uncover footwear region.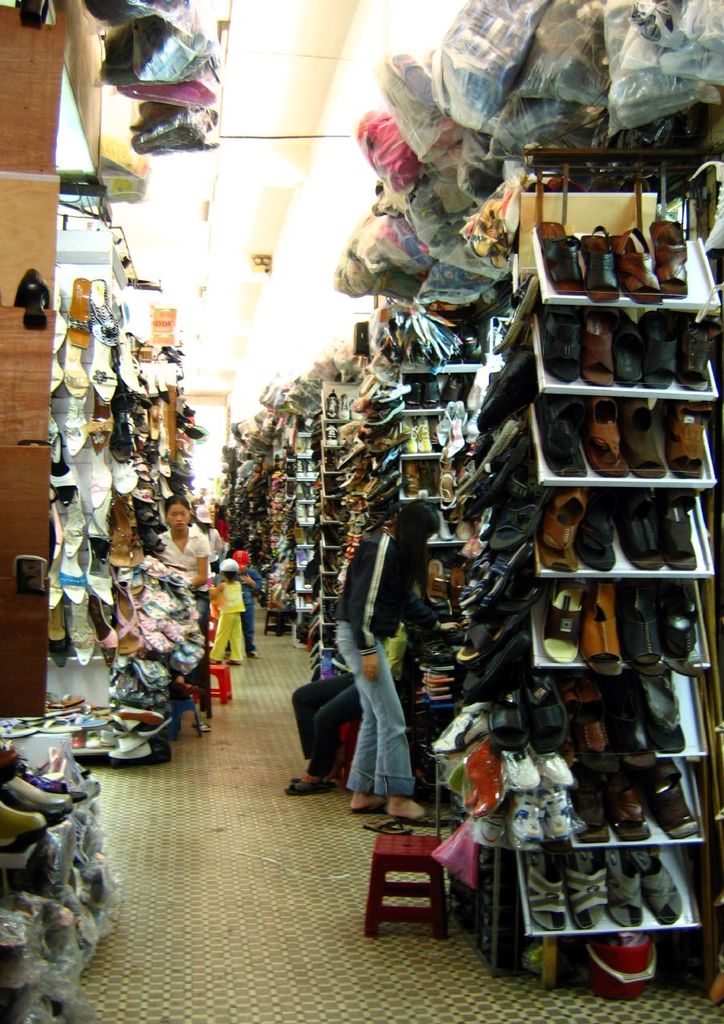
Uncovered: 658:582:700:658.
